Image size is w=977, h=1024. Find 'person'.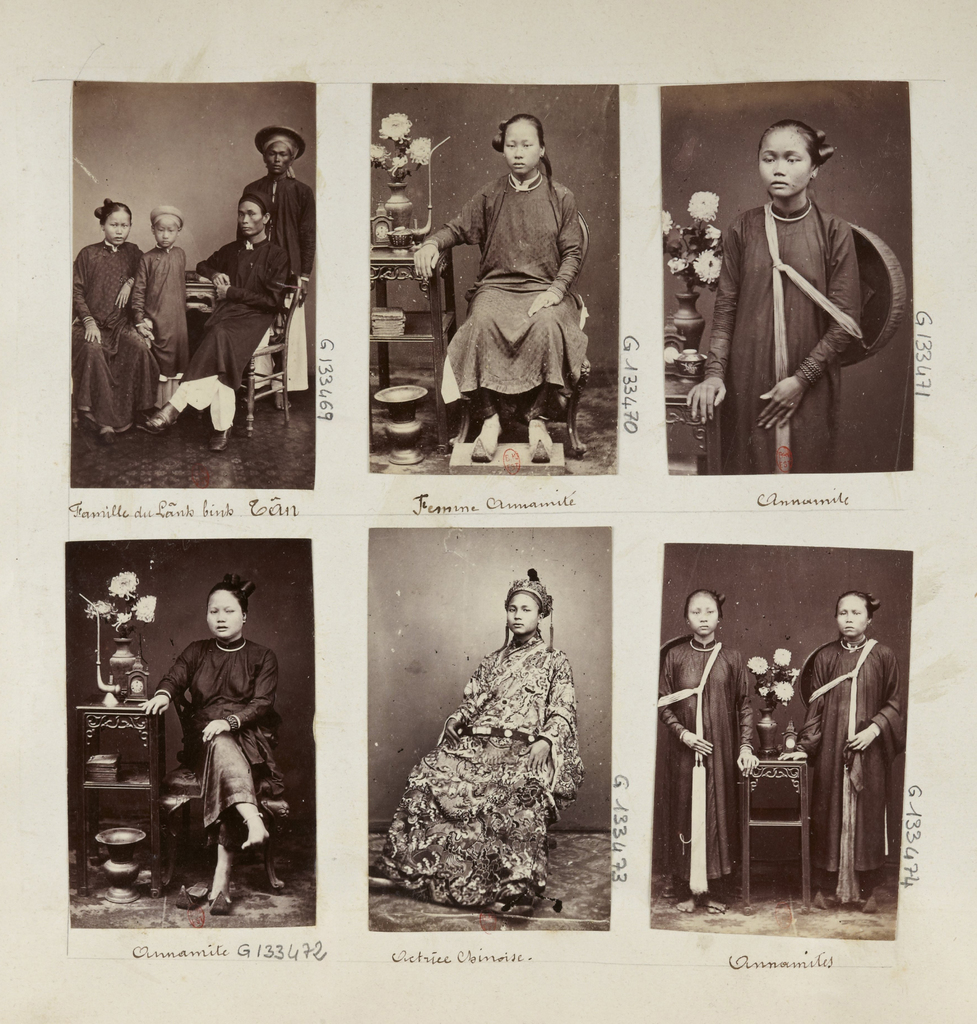
(364, 564, 588, 927).
